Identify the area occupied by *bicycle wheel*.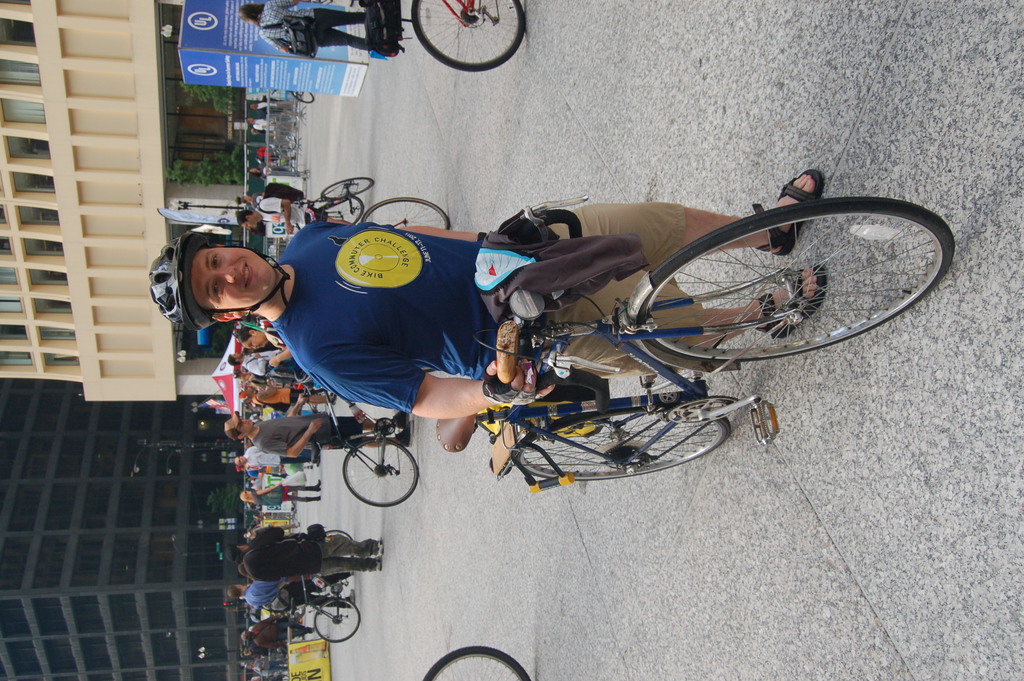
Area: 343,436,422,509.
